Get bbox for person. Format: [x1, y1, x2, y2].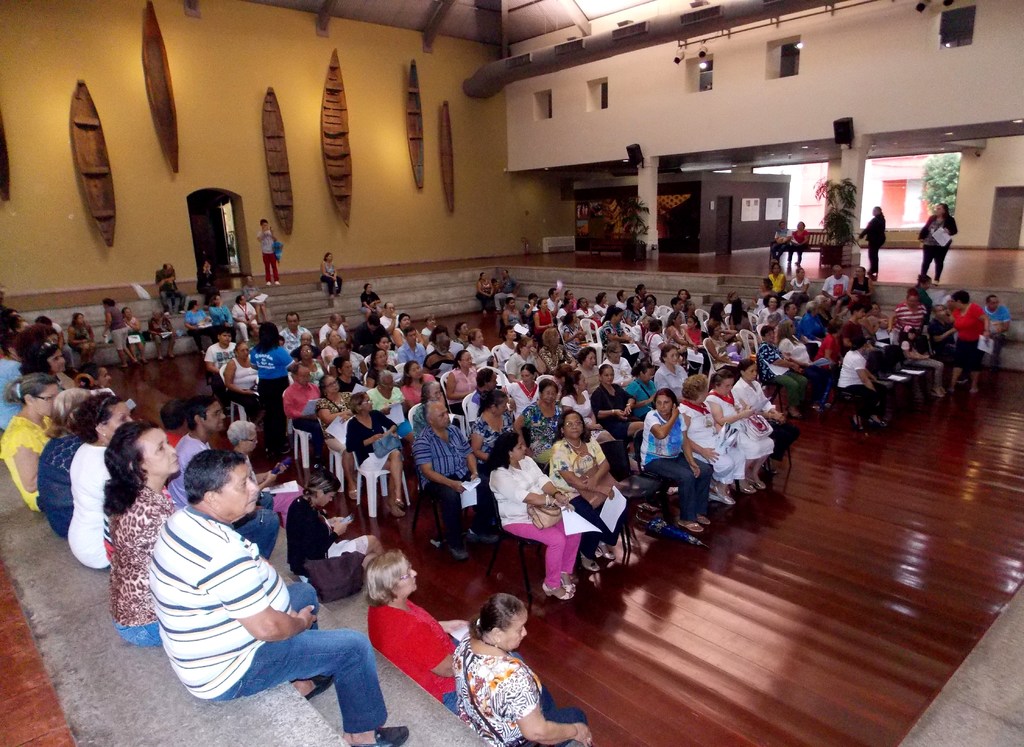
[90, 362, 116, 397].
